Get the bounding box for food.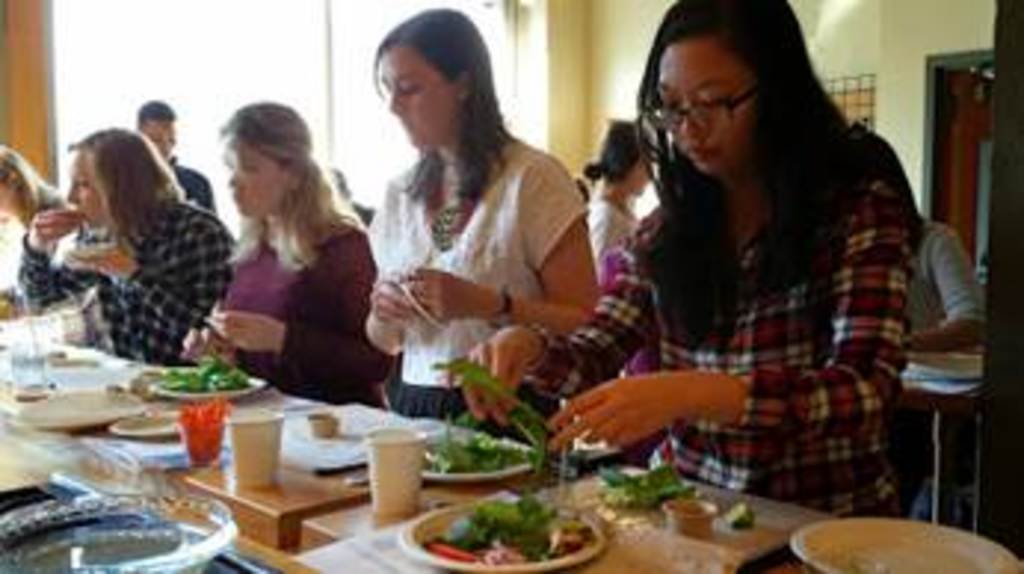
bbox=[589, 462, 698, 521].
